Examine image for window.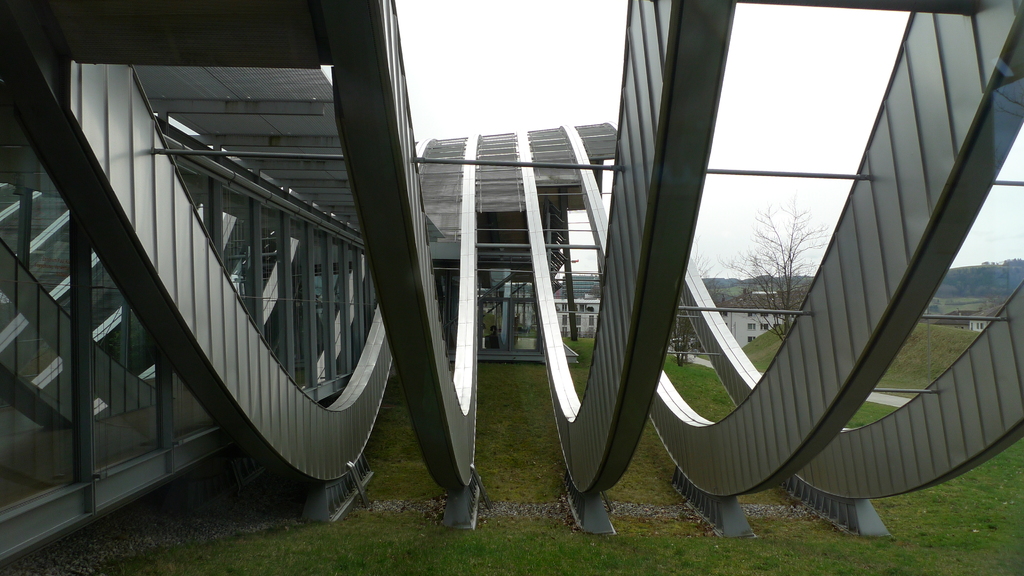
Examination result: bbox=(760, 322, 774, 334).
